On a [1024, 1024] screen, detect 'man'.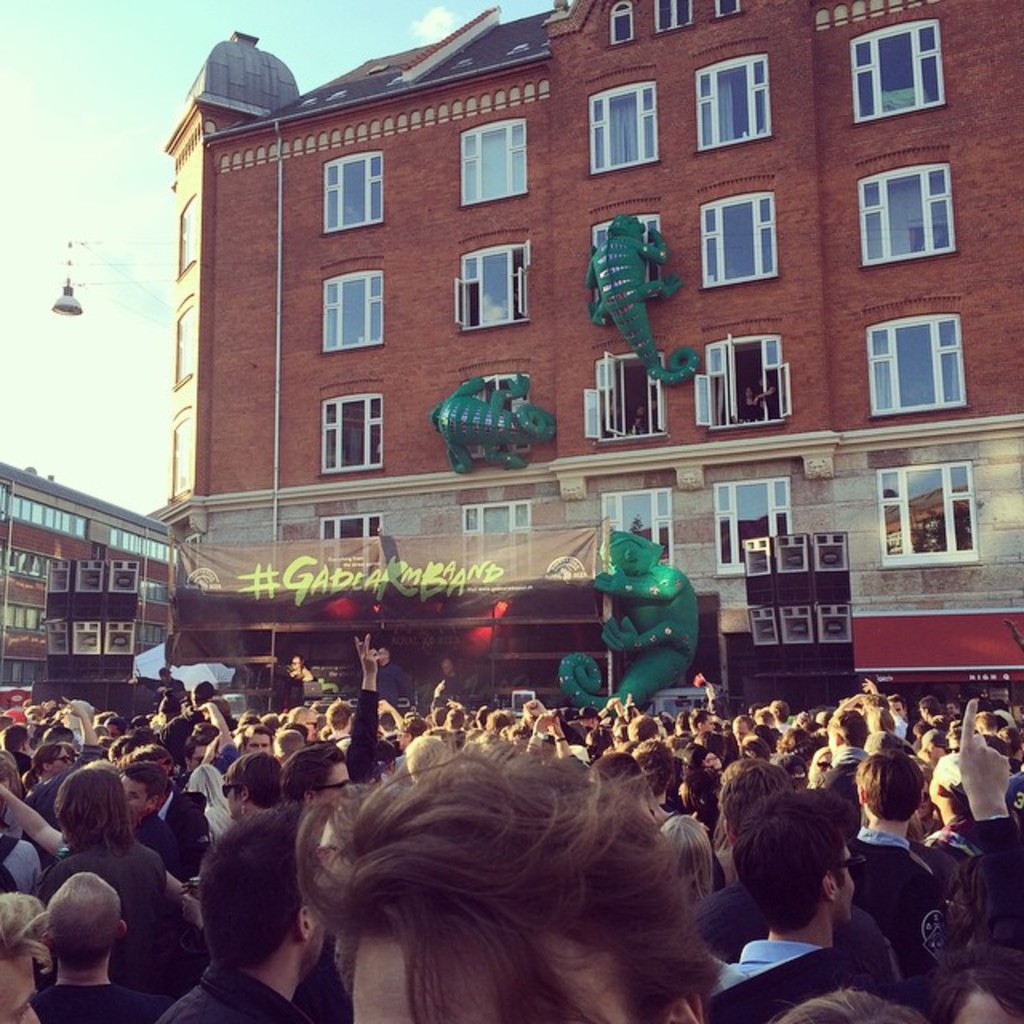
bbox(157, 667, 192, 715).
